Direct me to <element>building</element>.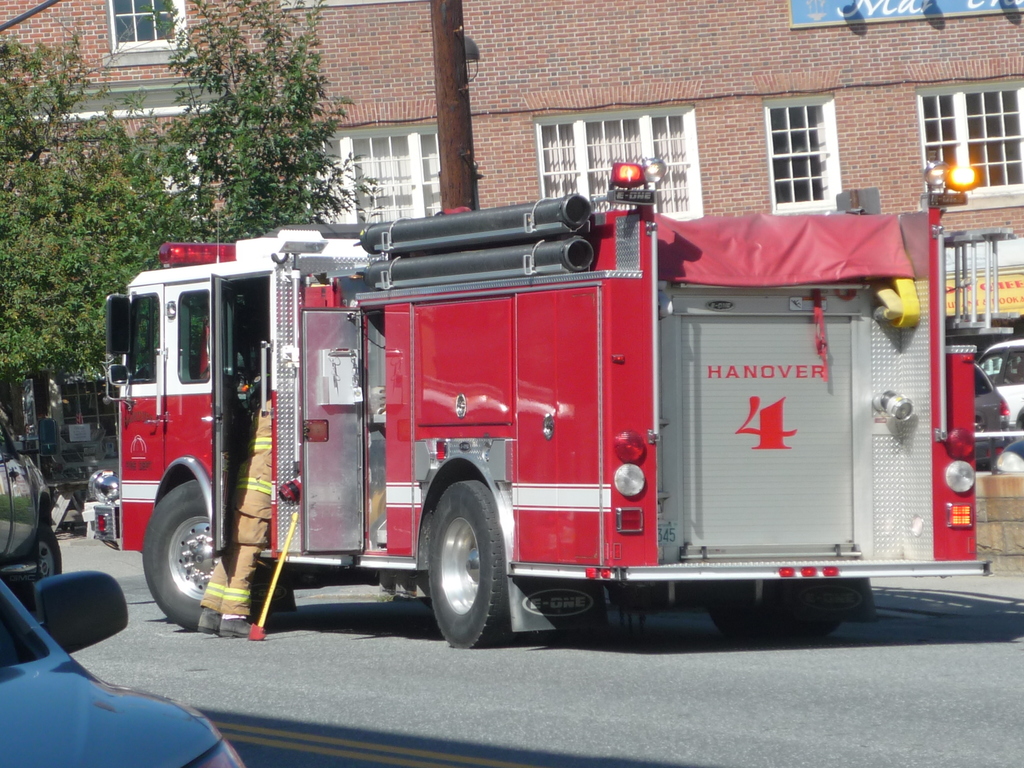
Direction: x1=3 y1=0 x2=1023 y2=586.
